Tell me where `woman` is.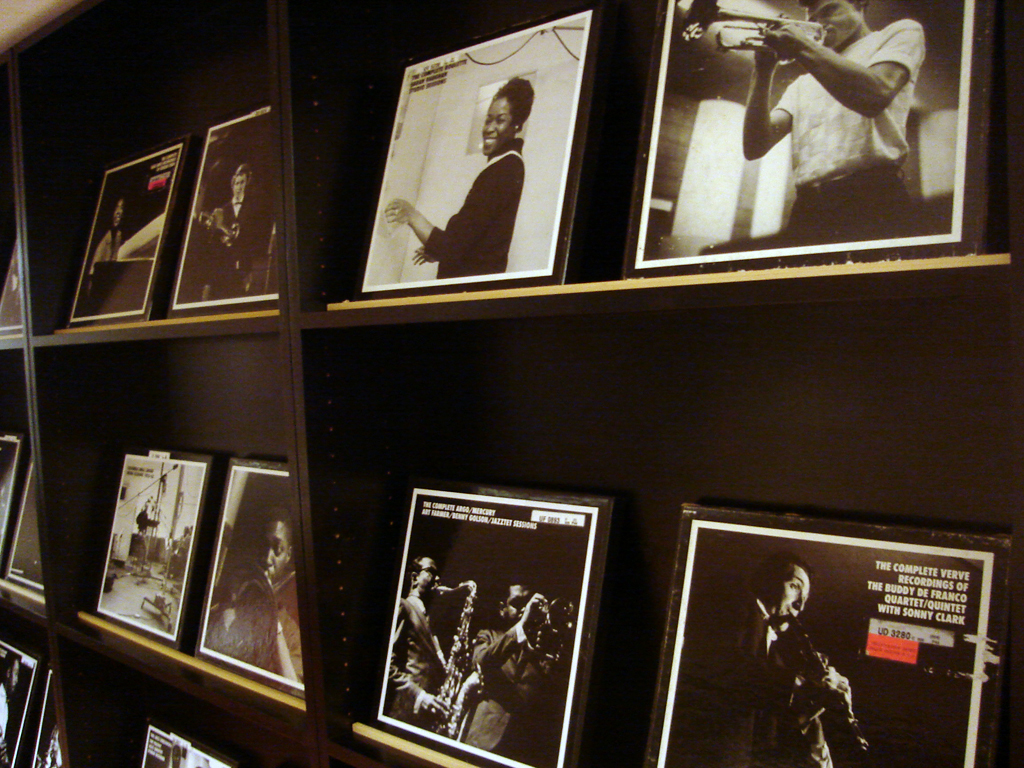
`woman` is at bbox=(379, 69, 543, 273).
